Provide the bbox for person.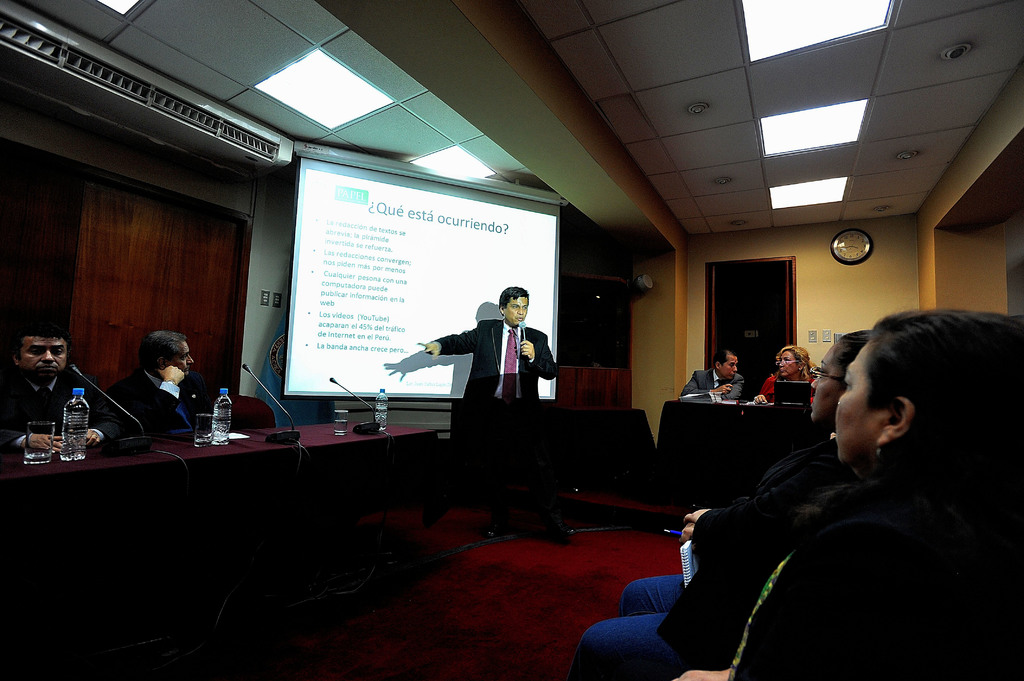
[749,343,818,407].
